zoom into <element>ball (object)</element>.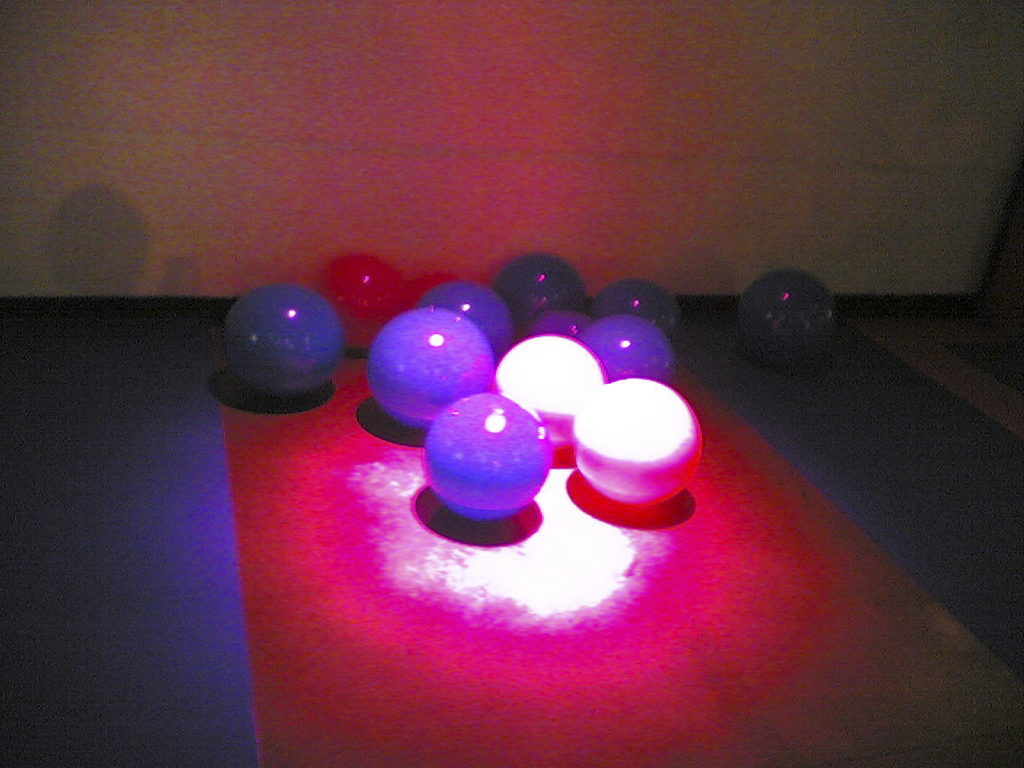
Zoom target: box=[576, 382, 700, 510].
